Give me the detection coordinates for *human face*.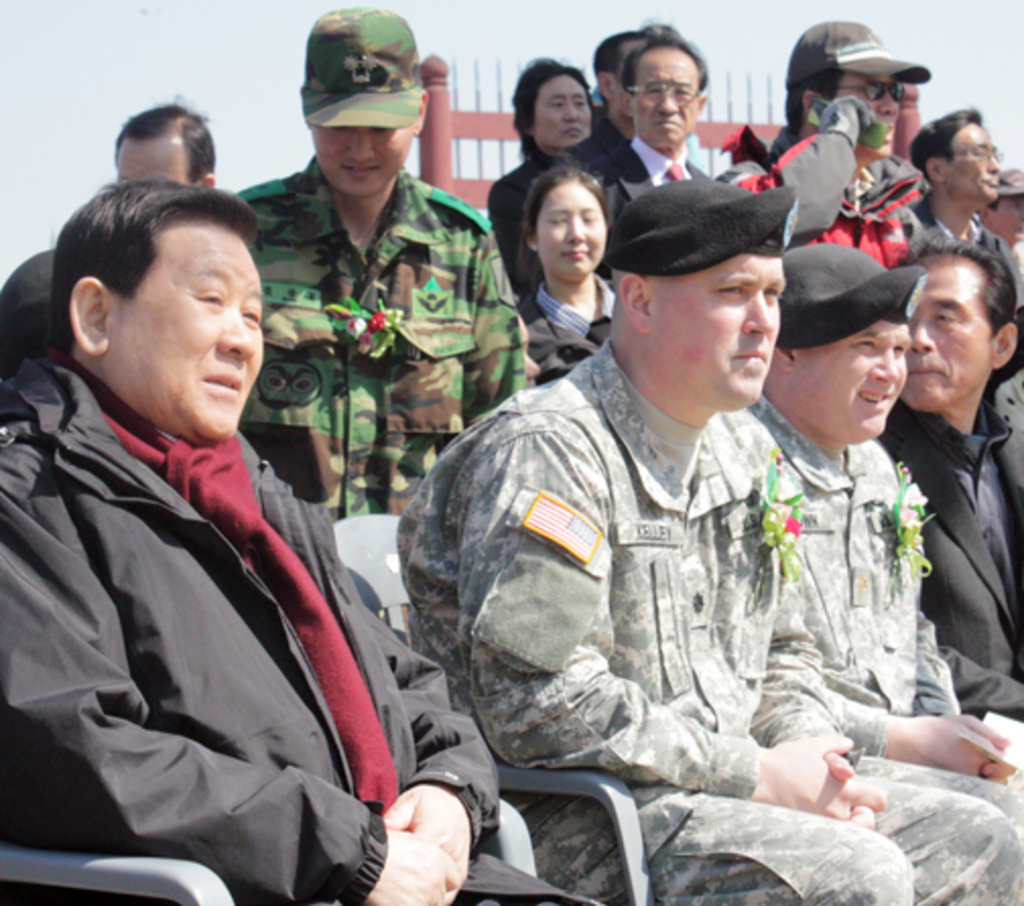
x1=996, y1=189, x2=1022, y2=242.
